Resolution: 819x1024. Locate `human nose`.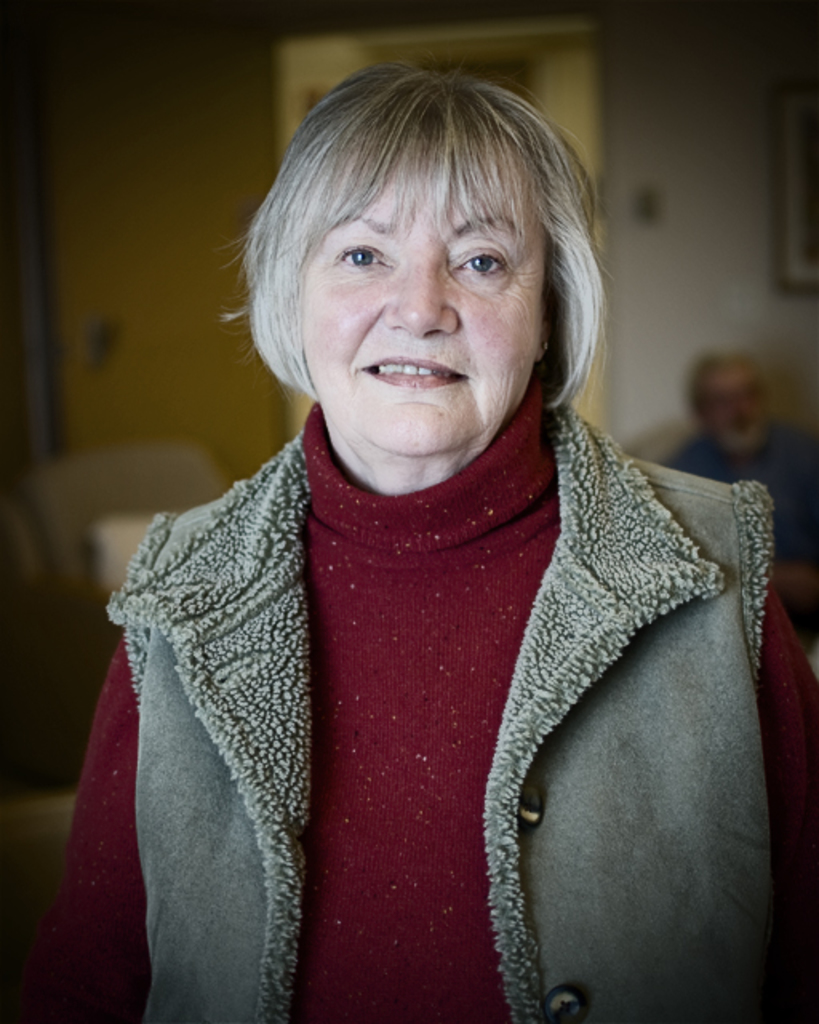
box(381, 253, 459, 339).
